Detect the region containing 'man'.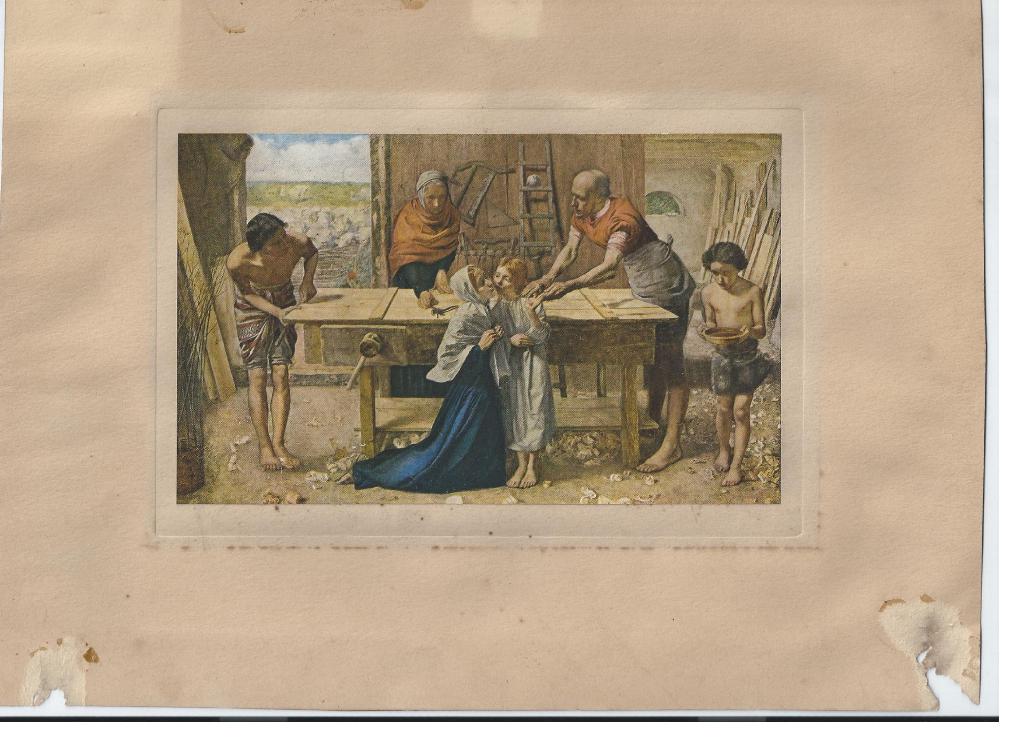
detection(517, 158, 707, 468).
